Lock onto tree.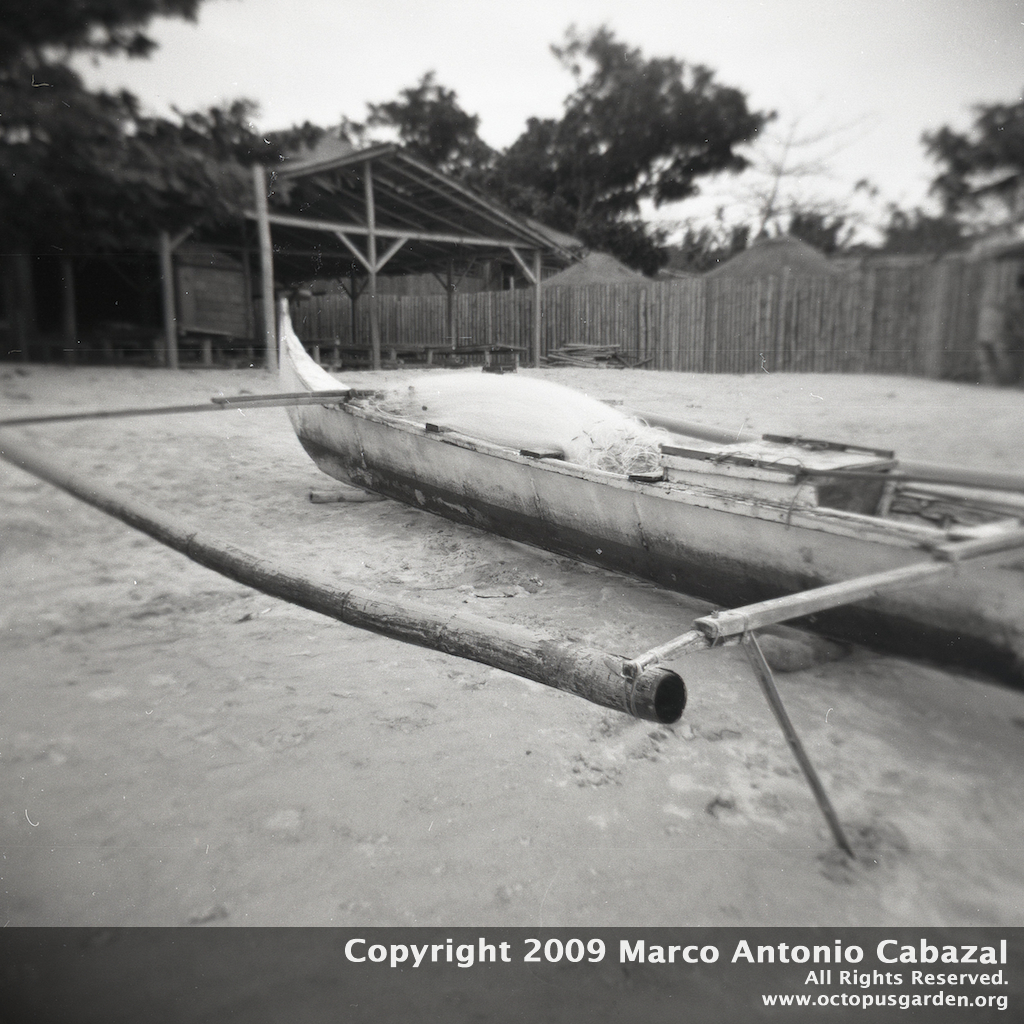
Locked: [left=781, top=187, right=843, bottom=258].
